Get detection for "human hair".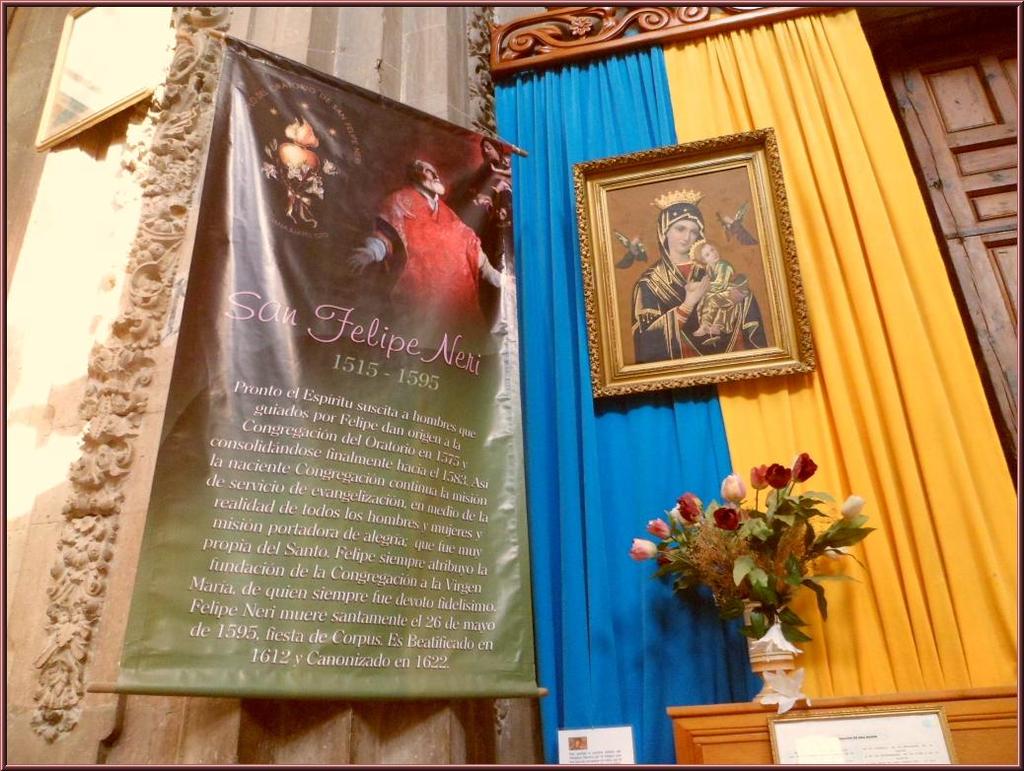
Detection: <region>690, 238, 707, 265</region>.
